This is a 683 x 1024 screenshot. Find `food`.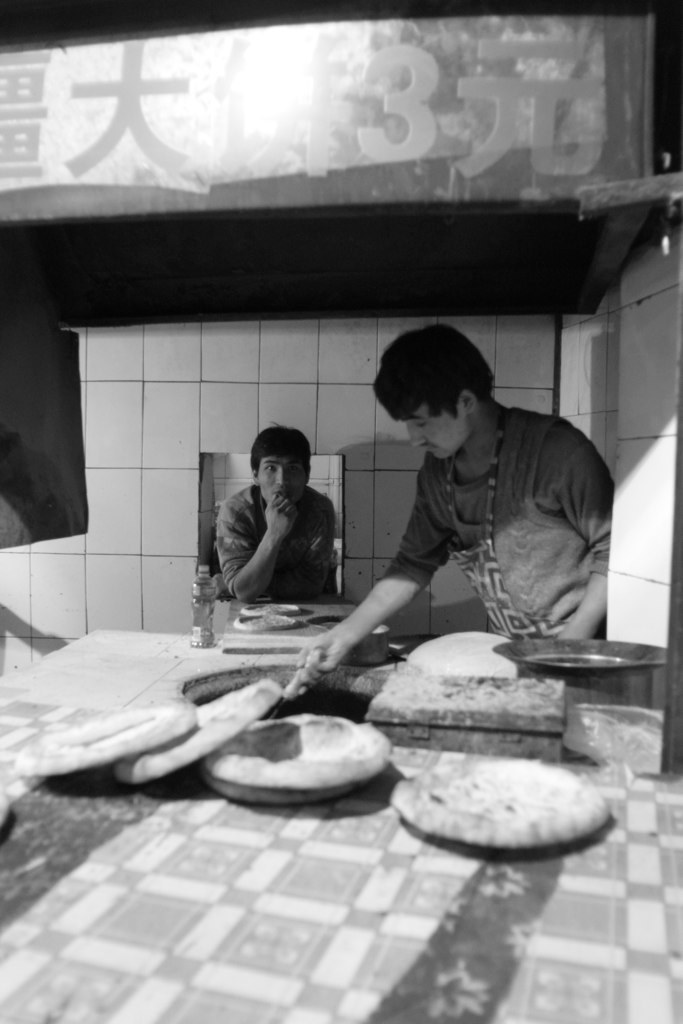
Bounding box: l=403, t=630, r=517, b=682.
